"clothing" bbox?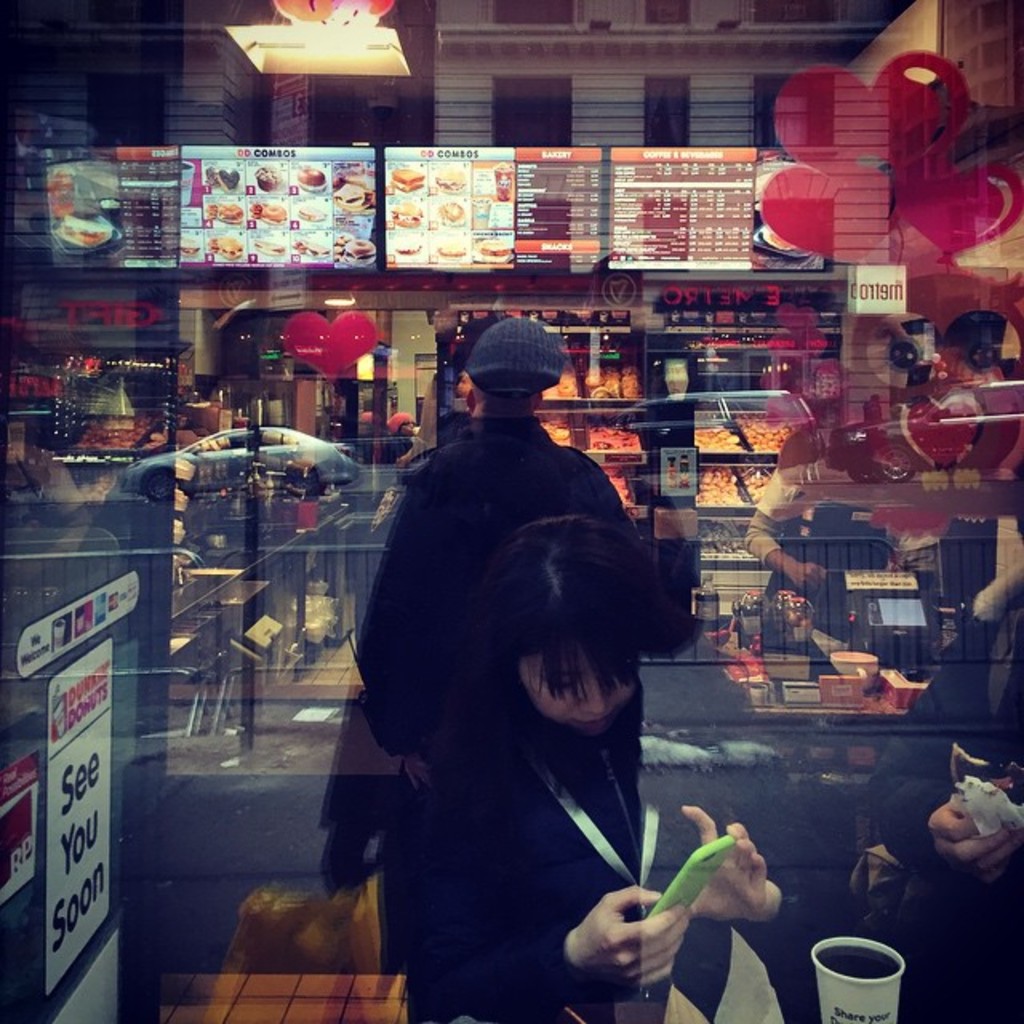
374:710:851:1022
